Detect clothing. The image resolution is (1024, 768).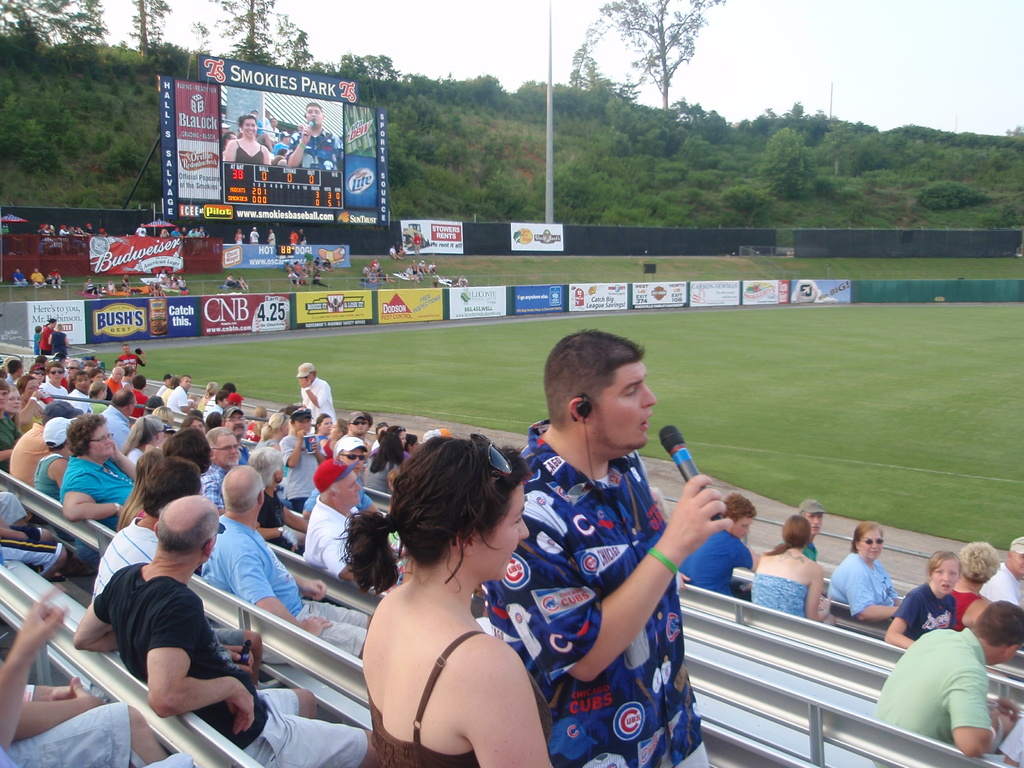
(left=223, top=276, right=236, bottom=285).
